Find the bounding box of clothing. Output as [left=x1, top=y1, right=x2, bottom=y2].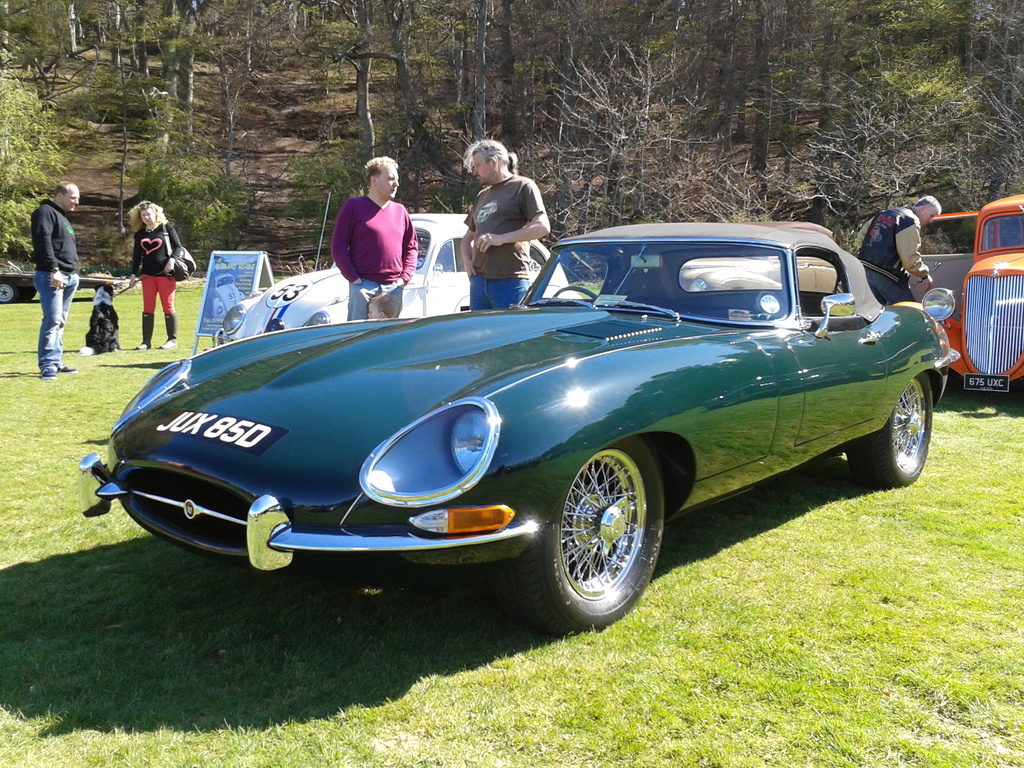
[left=131, top=221, right=182, bottom=277].
